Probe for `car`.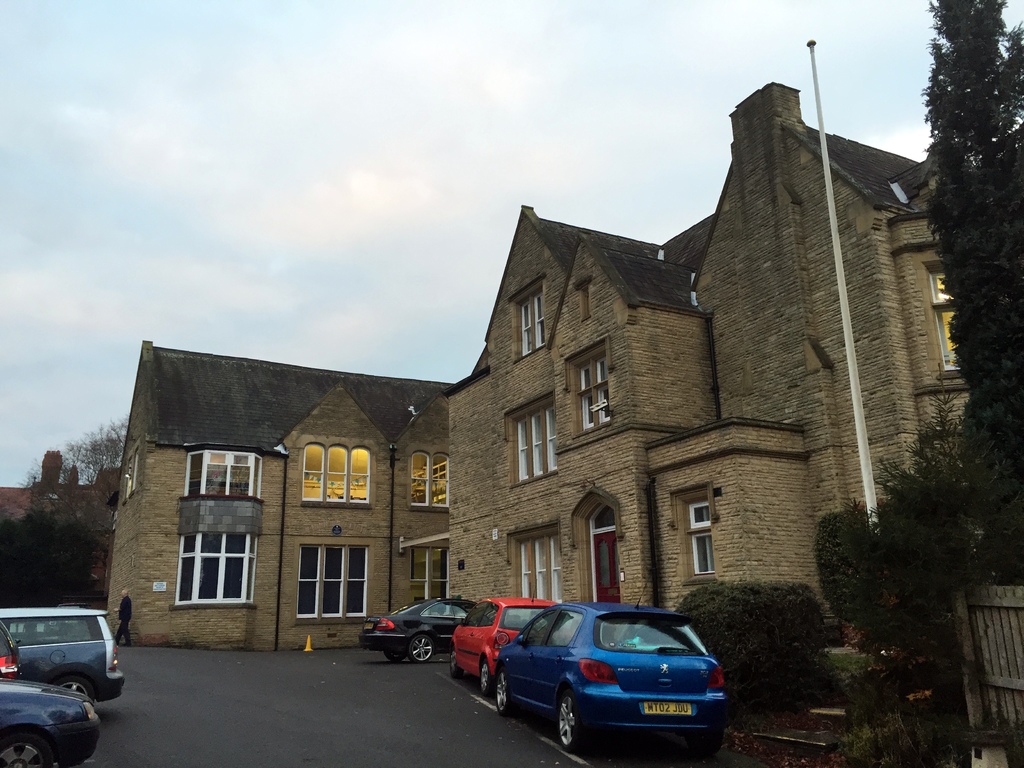
Probe result: detection(463, 604, 745, 758).
